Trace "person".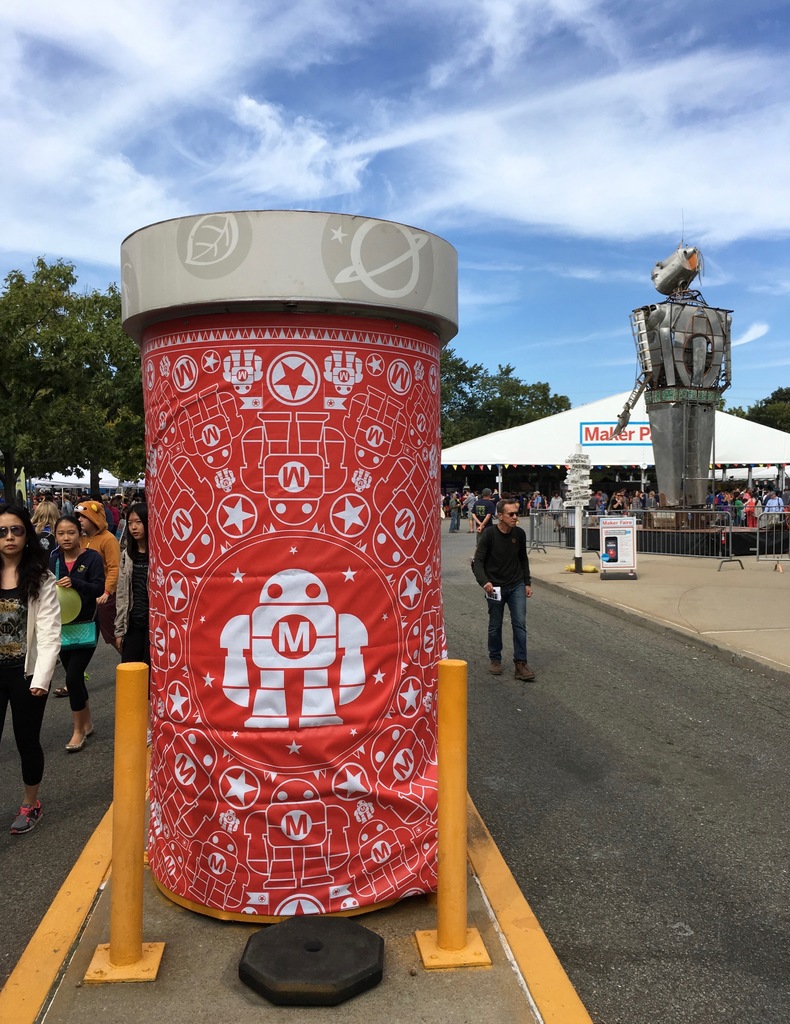
Traced to rect(76, 499, 123, 611).
